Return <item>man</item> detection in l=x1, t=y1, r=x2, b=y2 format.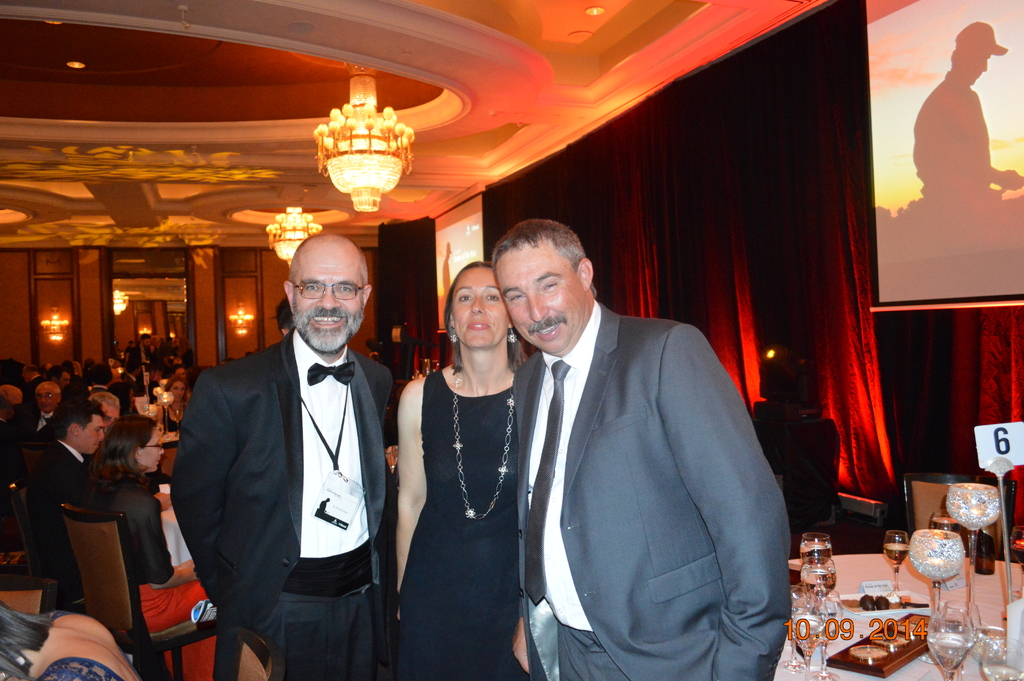
l=177, t=224, r=415, b=676.
